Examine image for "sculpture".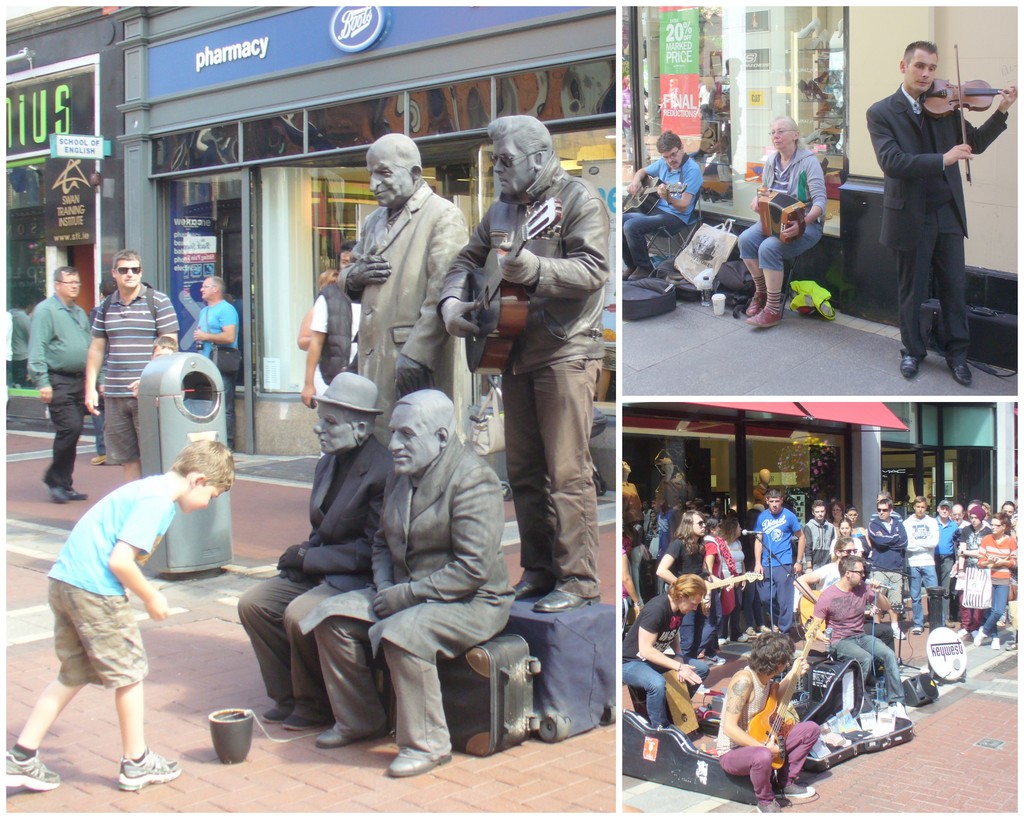
Examination result: [x1=333, y1=132, x2=468, y2=482].
